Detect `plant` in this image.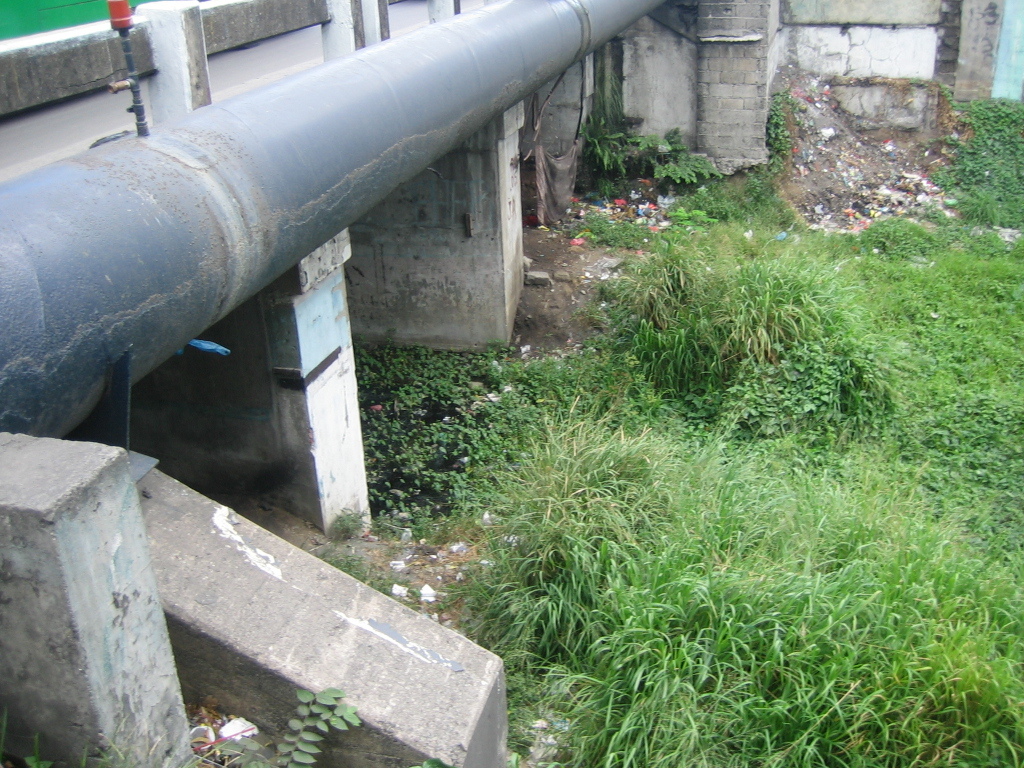
Detection: 566/104/665/185.
